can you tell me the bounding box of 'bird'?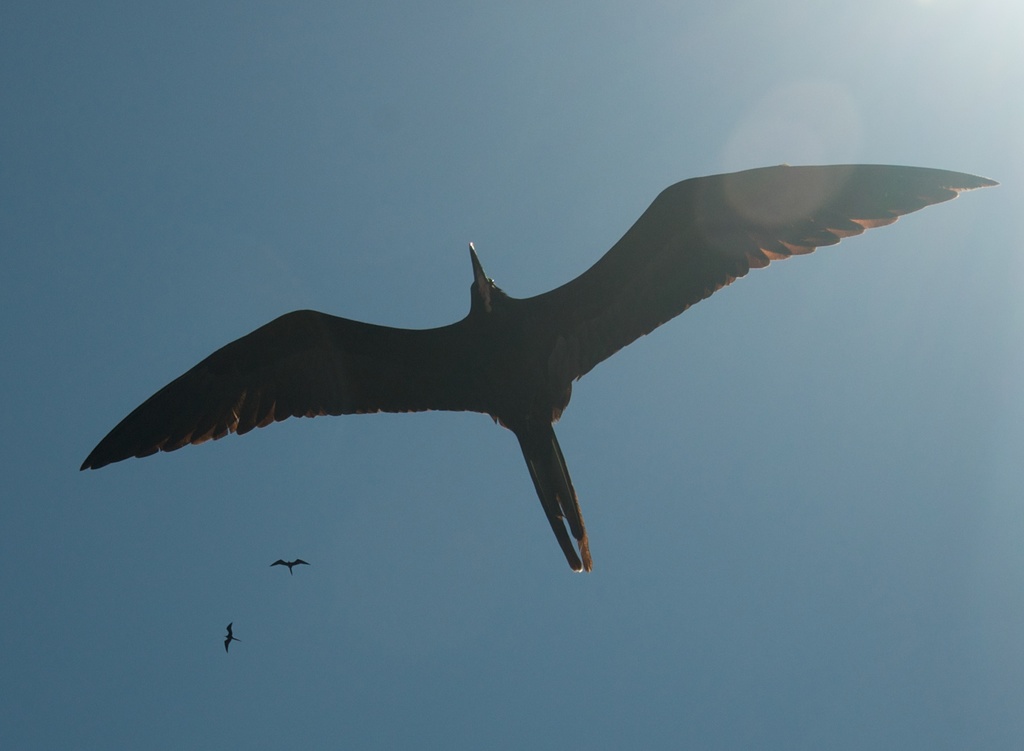
[x1=271, y1=553, x2=303, y2=574].
